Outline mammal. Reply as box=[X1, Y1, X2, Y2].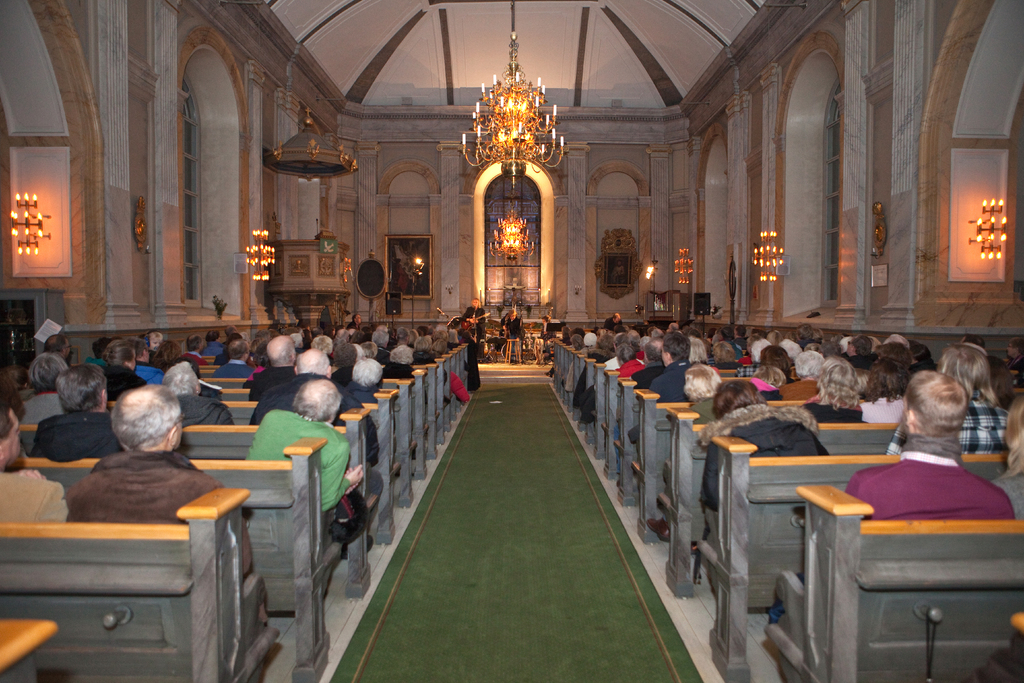
box=[649, 363, 725, 545].
